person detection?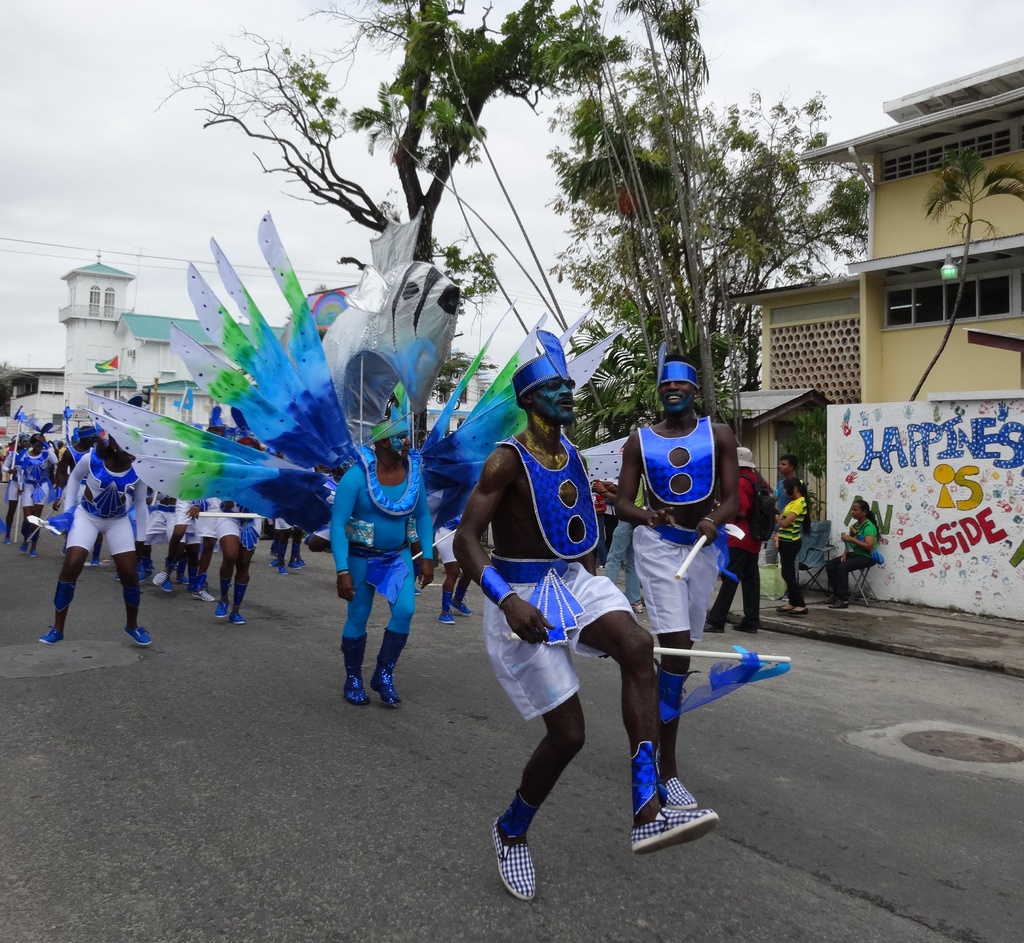
(769,483,804,622)
